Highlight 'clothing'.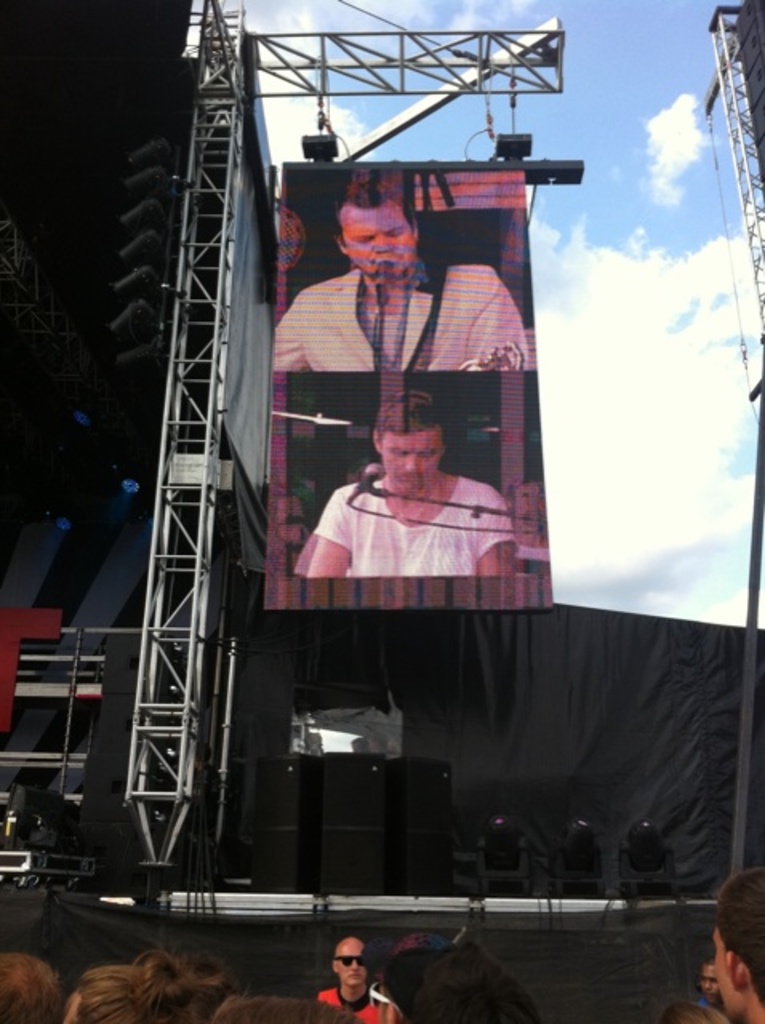
Highlighted region: <region>320, 478, 515, 578</region>.
